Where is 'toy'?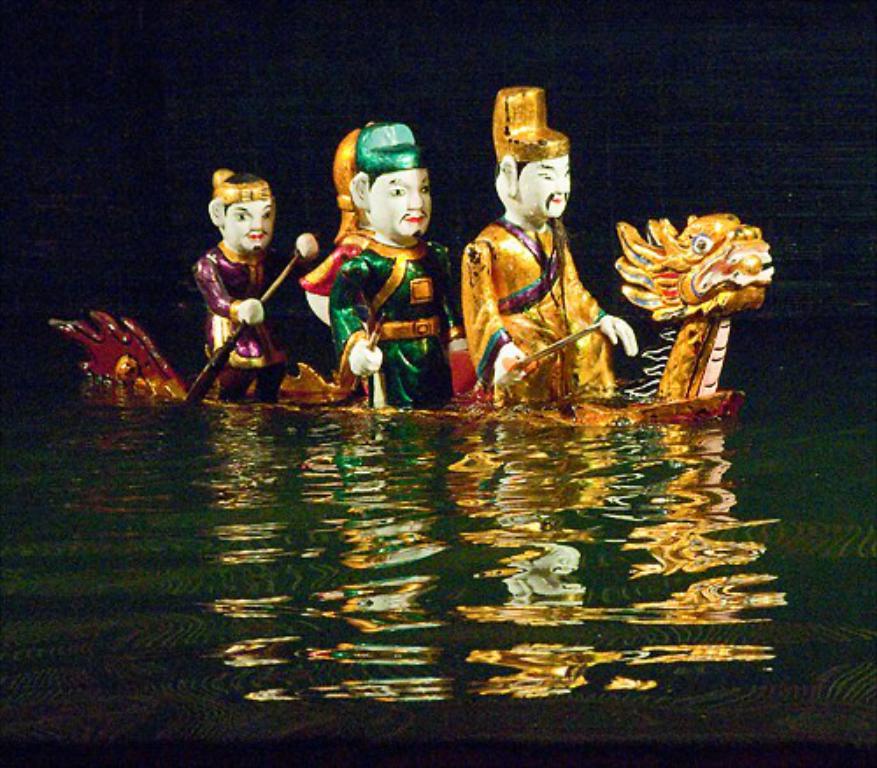
191:160:326:407.
